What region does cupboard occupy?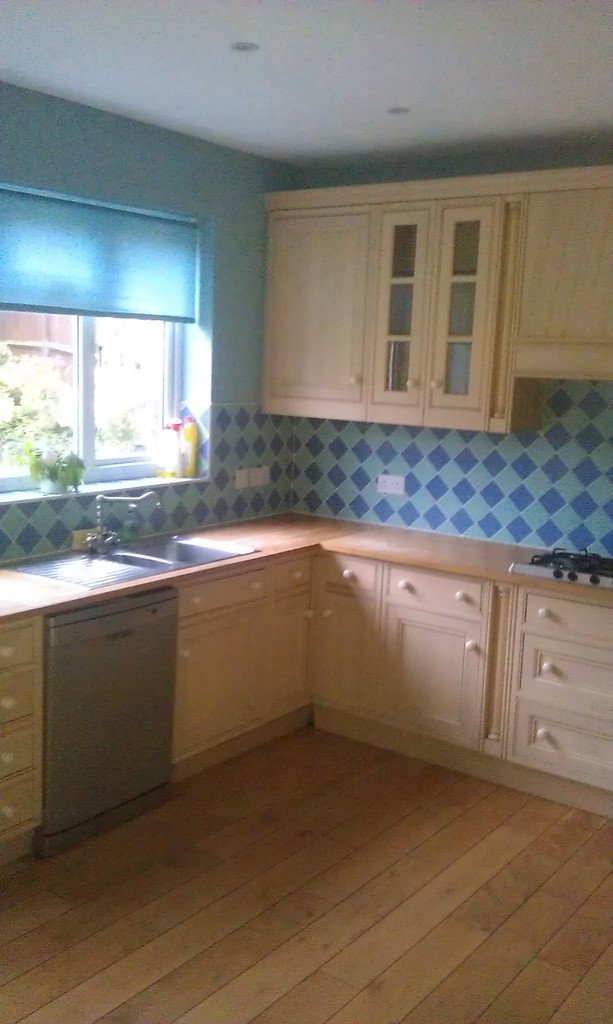
detection(0, 500, 612, 832).
